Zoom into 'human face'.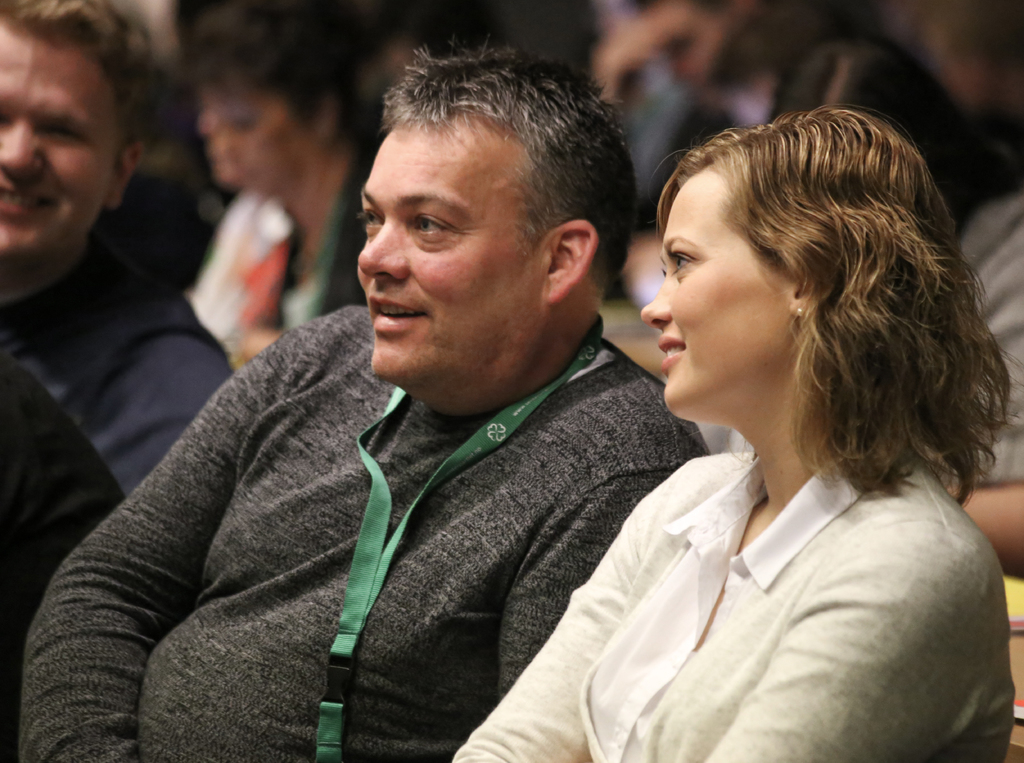
Zoom target: region(218, 81, 303, 187).
